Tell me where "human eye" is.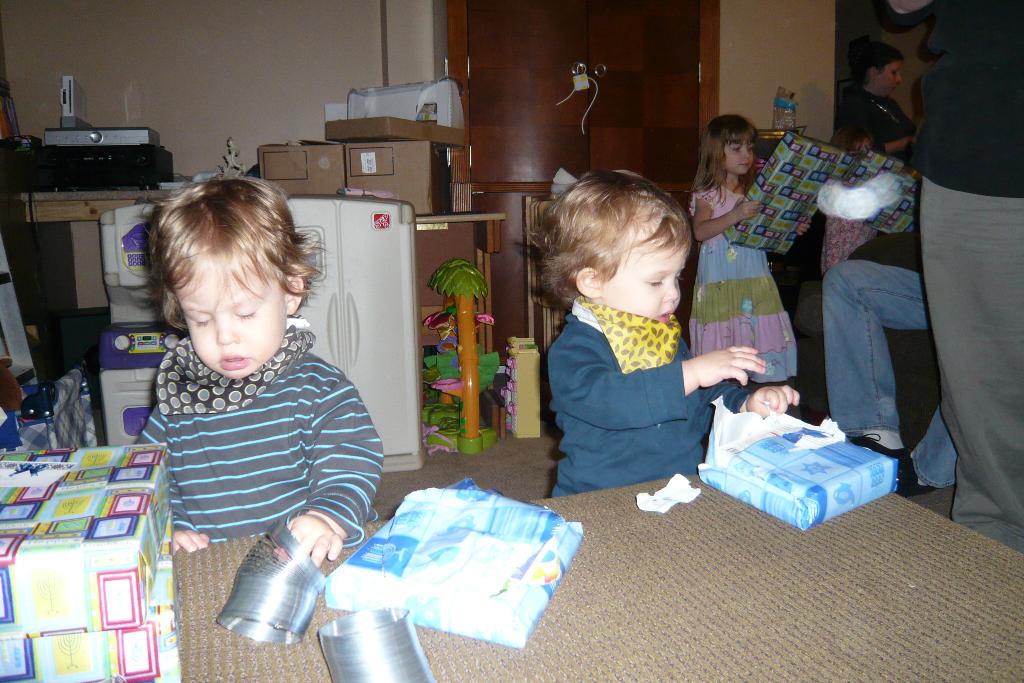
"human eye" is at l=732, t=144, r=741, b=153.
